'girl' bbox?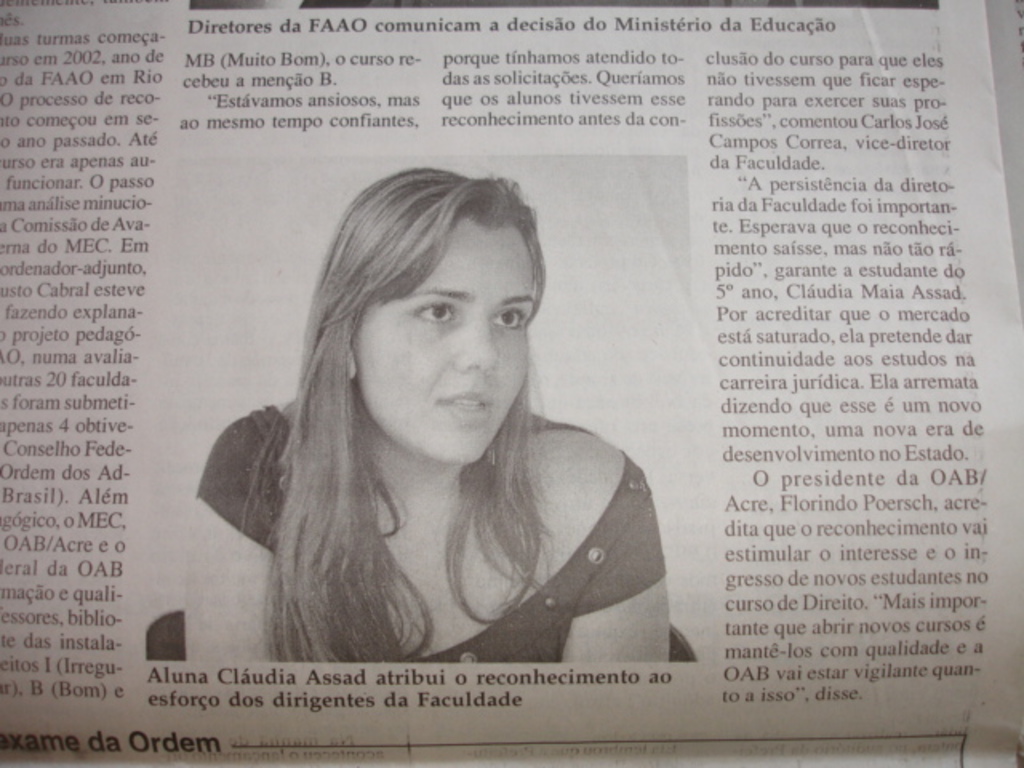
left=184, top=170, right=674, bottom=664
